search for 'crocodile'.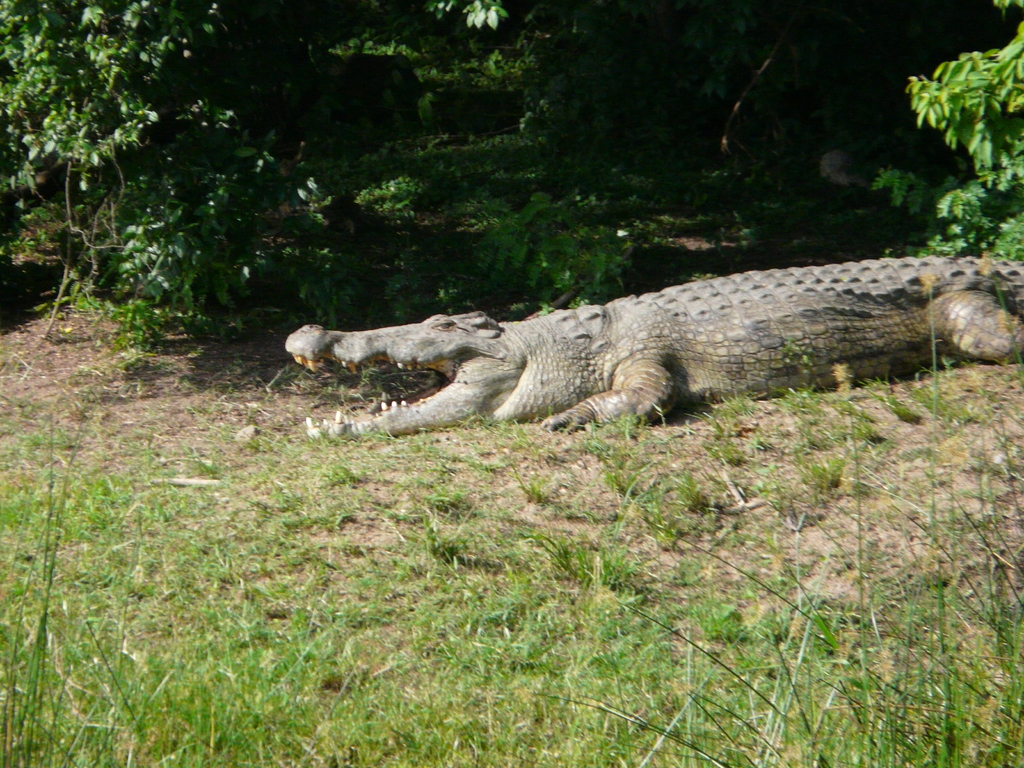
Found at 282 255 1023 438.
